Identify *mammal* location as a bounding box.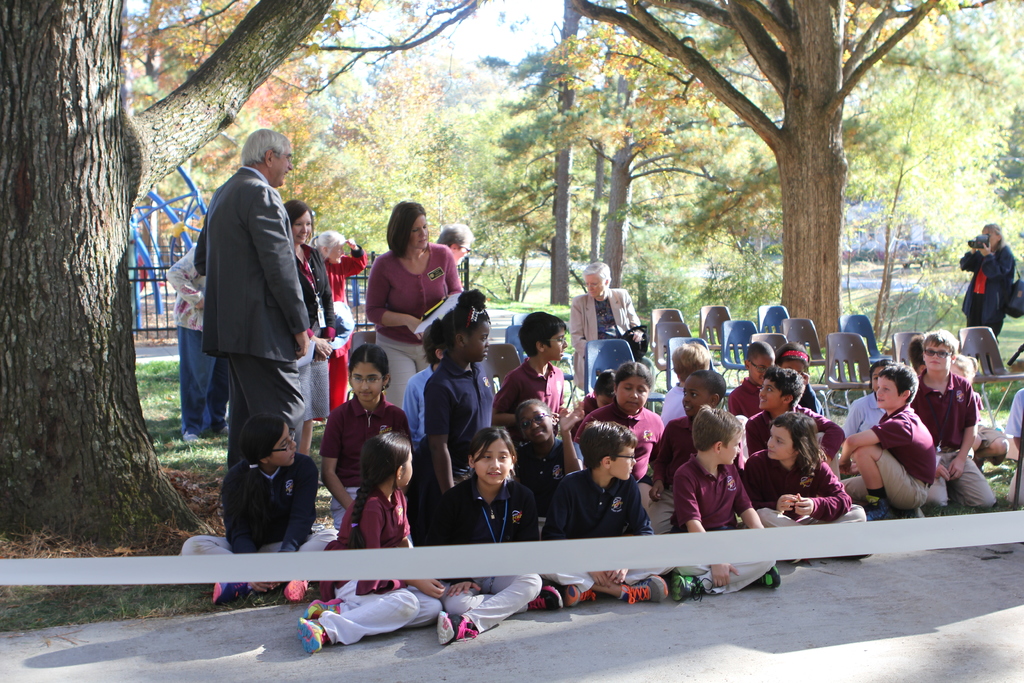
x1=913 y1=327 x2=996 y2=507.
